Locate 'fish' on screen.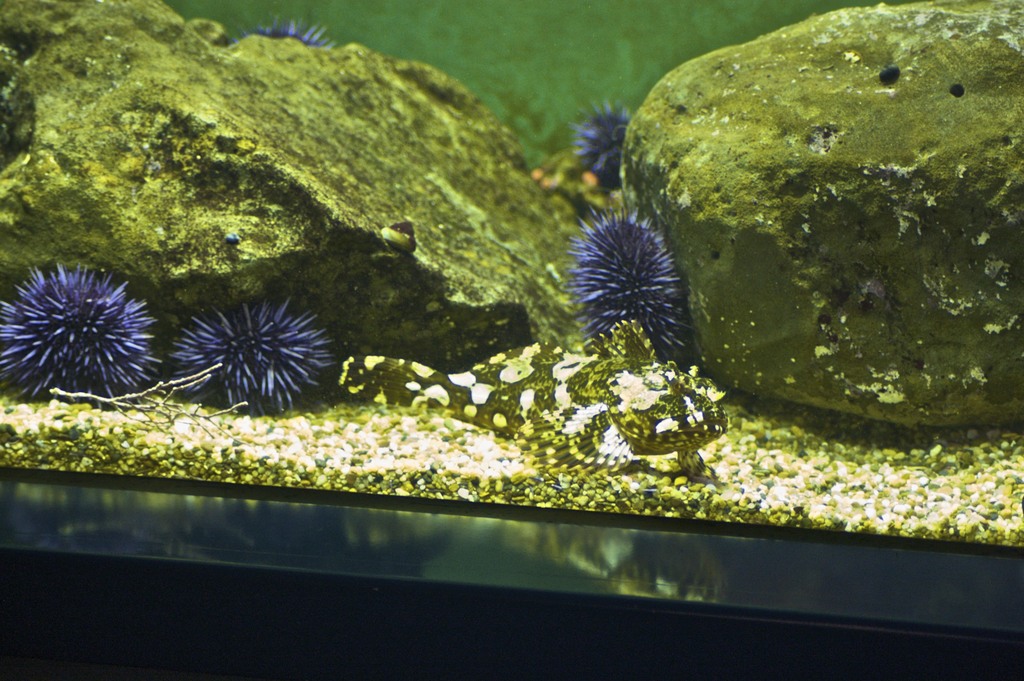
On screen at (336, 315, 732, 474).
